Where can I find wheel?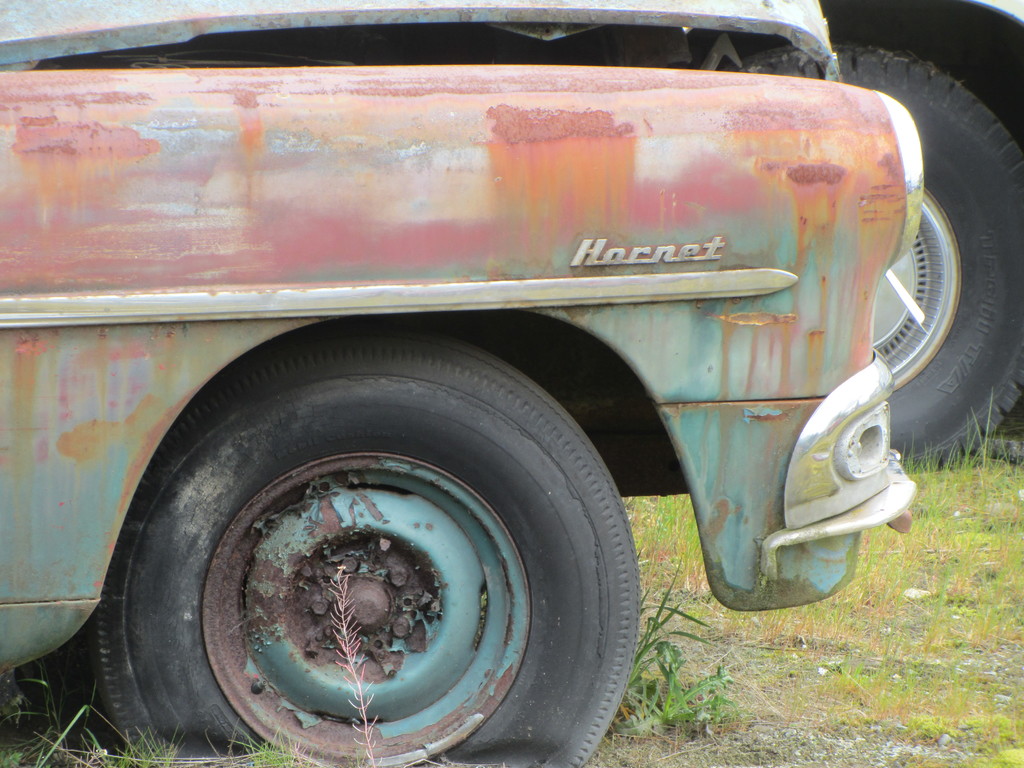
You can find it at [x1=727, y1=42, x2=1023, y2=471].
